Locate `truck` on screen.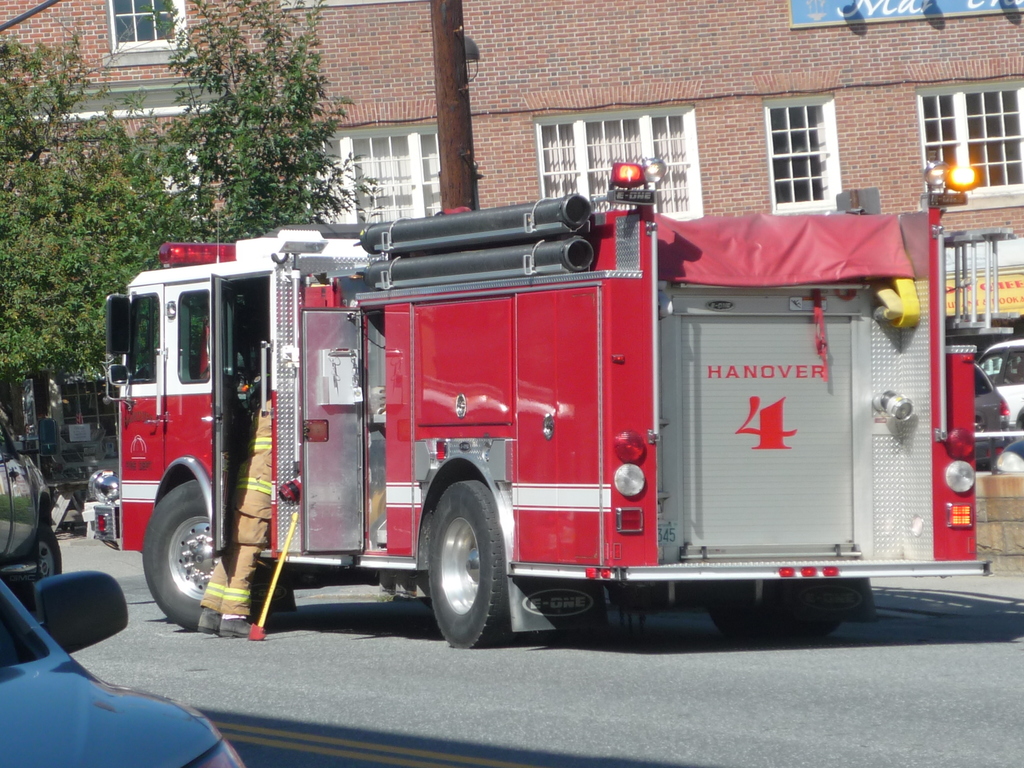
On screen at select_region(280, 203, 911, 625).
